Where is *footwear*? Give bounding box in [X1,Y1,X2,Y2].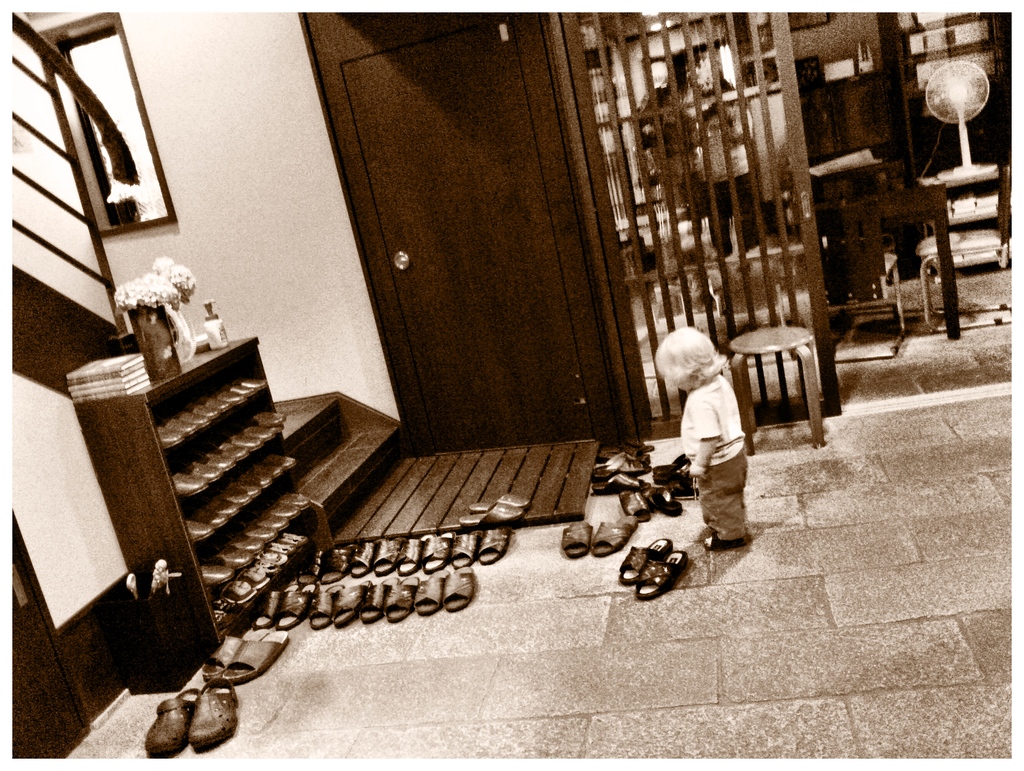
[202,629,268,683].
